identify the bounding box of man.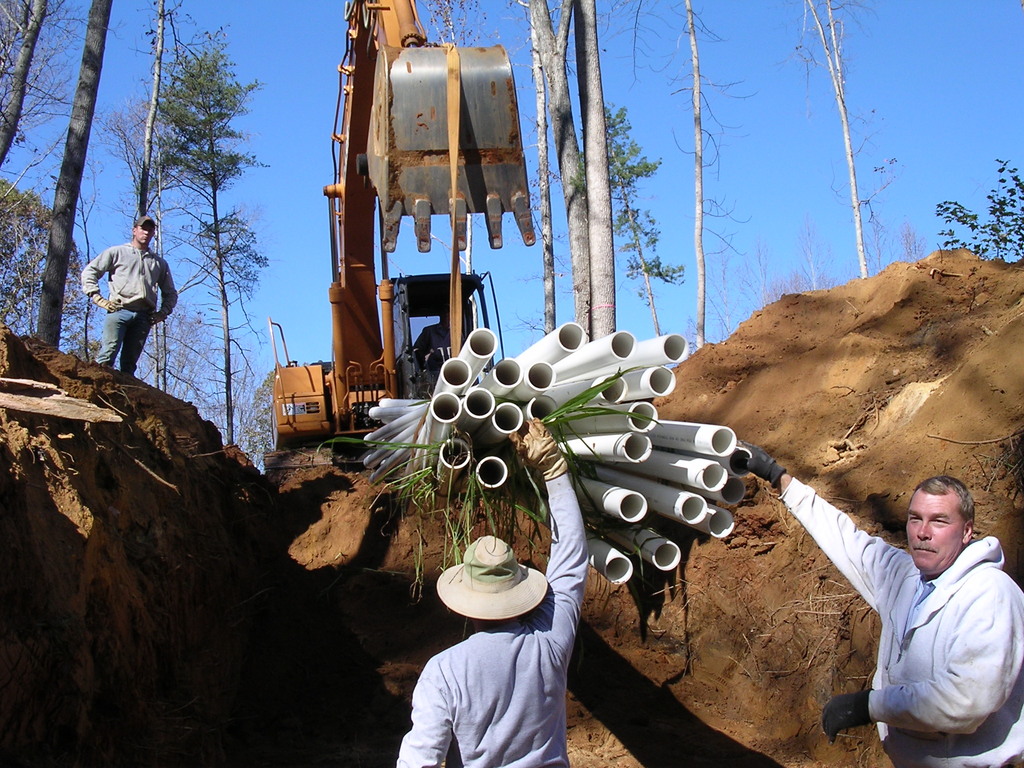
Rect(75, 209, 179, 380).
